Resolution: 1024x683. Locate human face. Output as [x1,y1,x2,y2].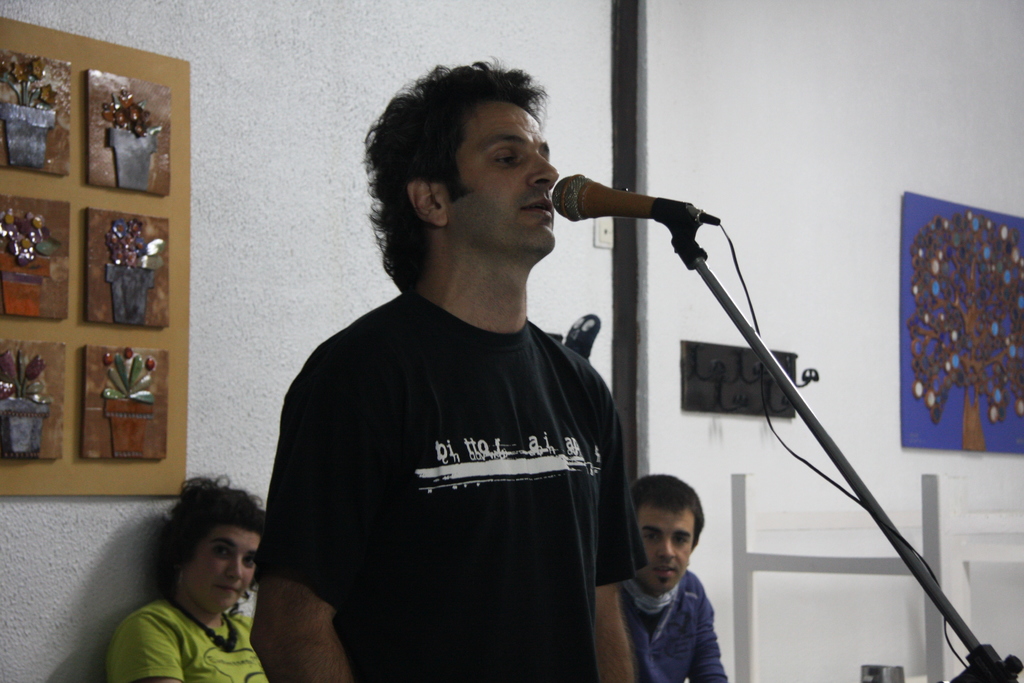
[636,504,695,593].
